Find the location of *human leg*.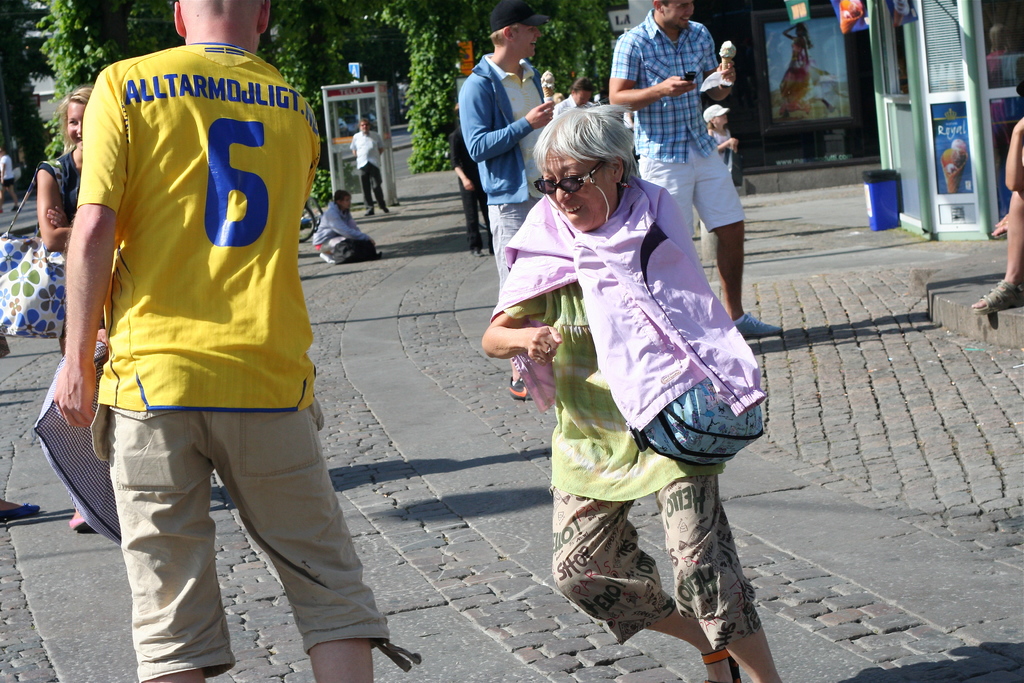
Location: 202, 396, 392, 682.
